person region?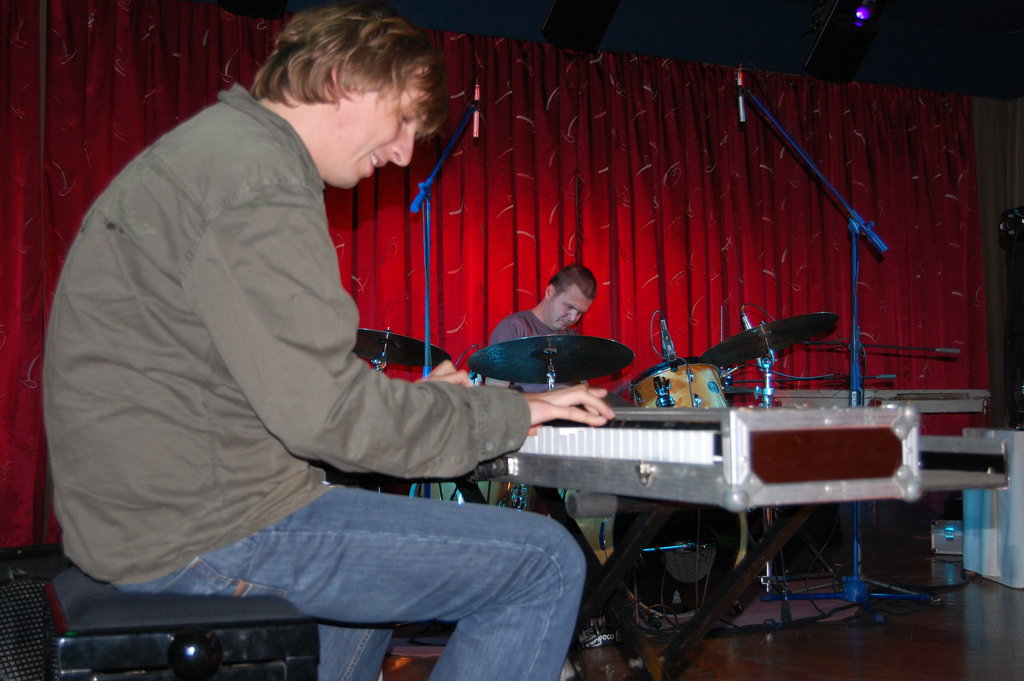
detection(43, 0, 618, 680)
